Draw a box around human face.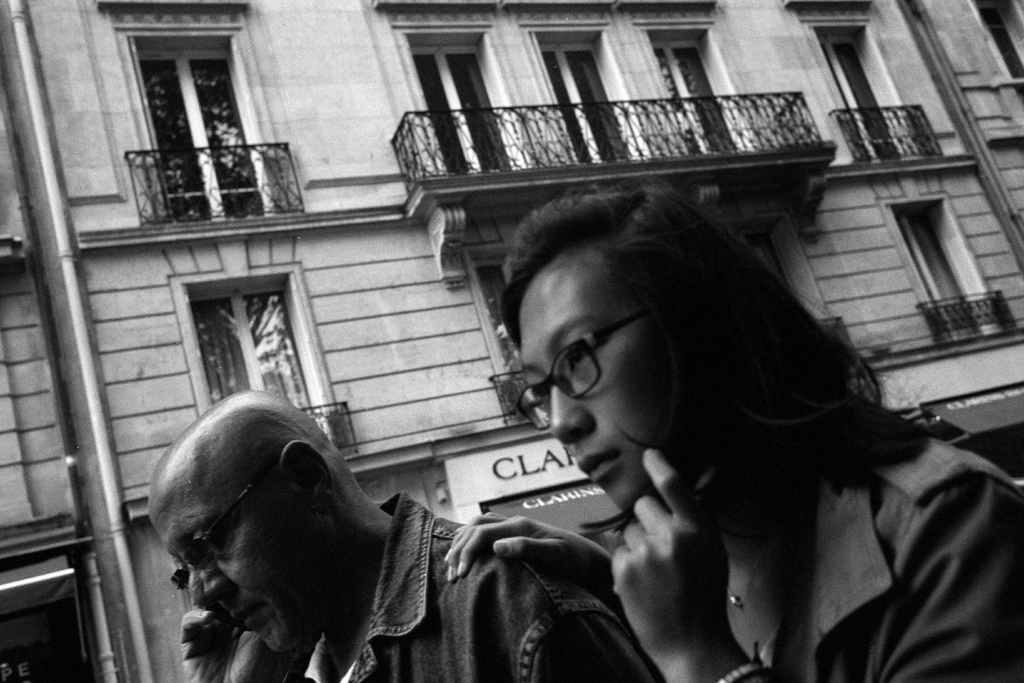
[518, 283, 678, 509].
